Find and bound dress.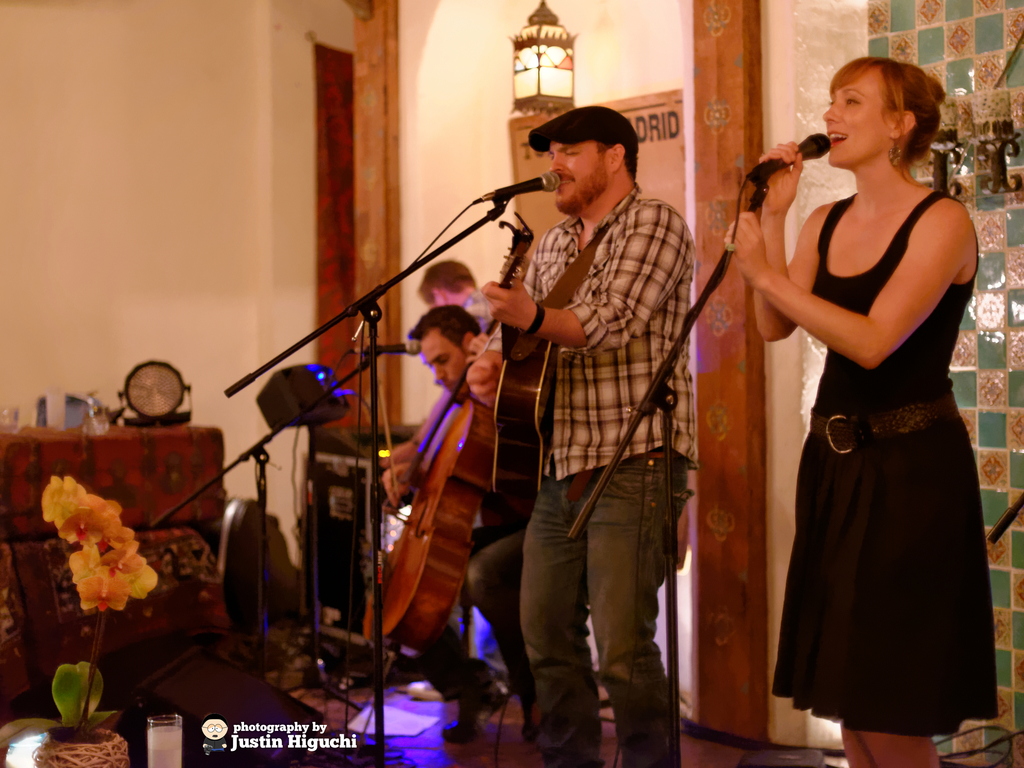
Bound: locate(769, 188, 995, 736).
